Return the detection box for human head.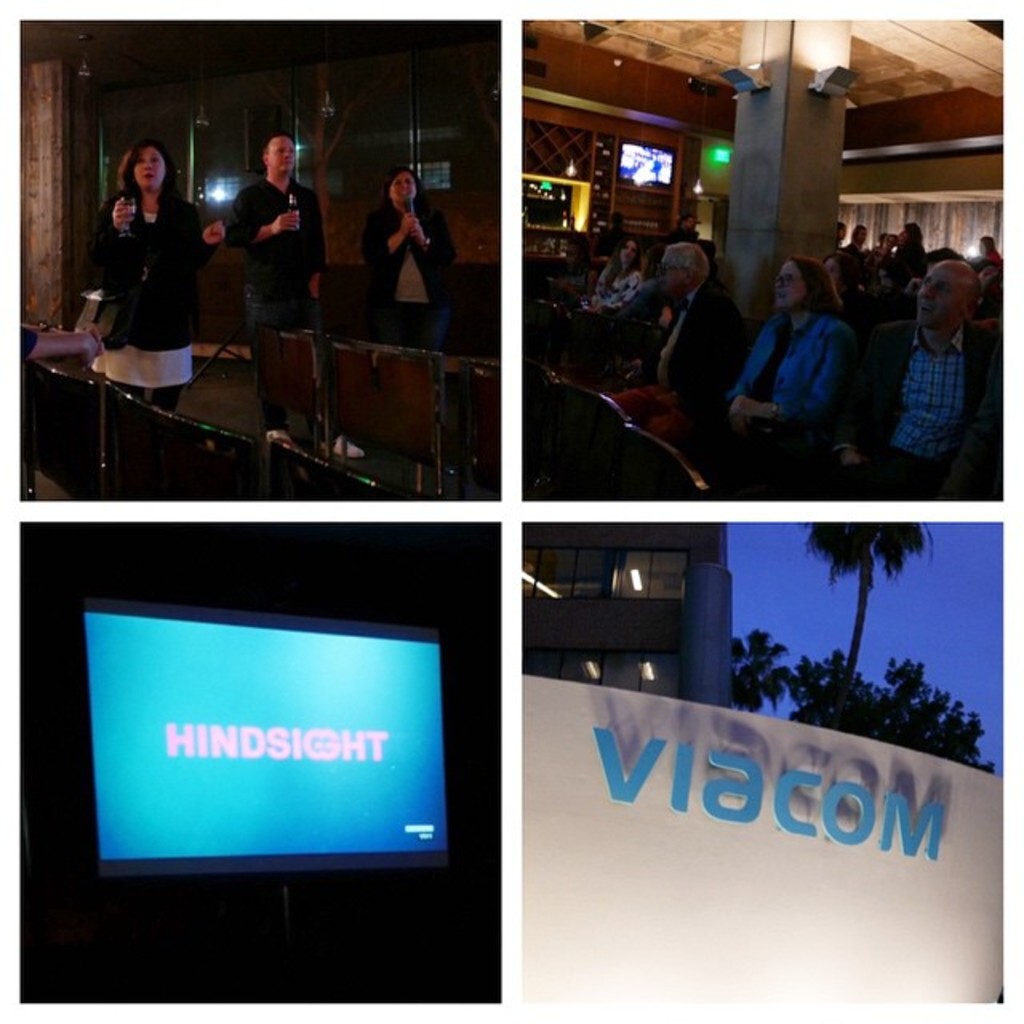
{"left": 117, "top": 144, "right": 174, "bottom": 189}.
